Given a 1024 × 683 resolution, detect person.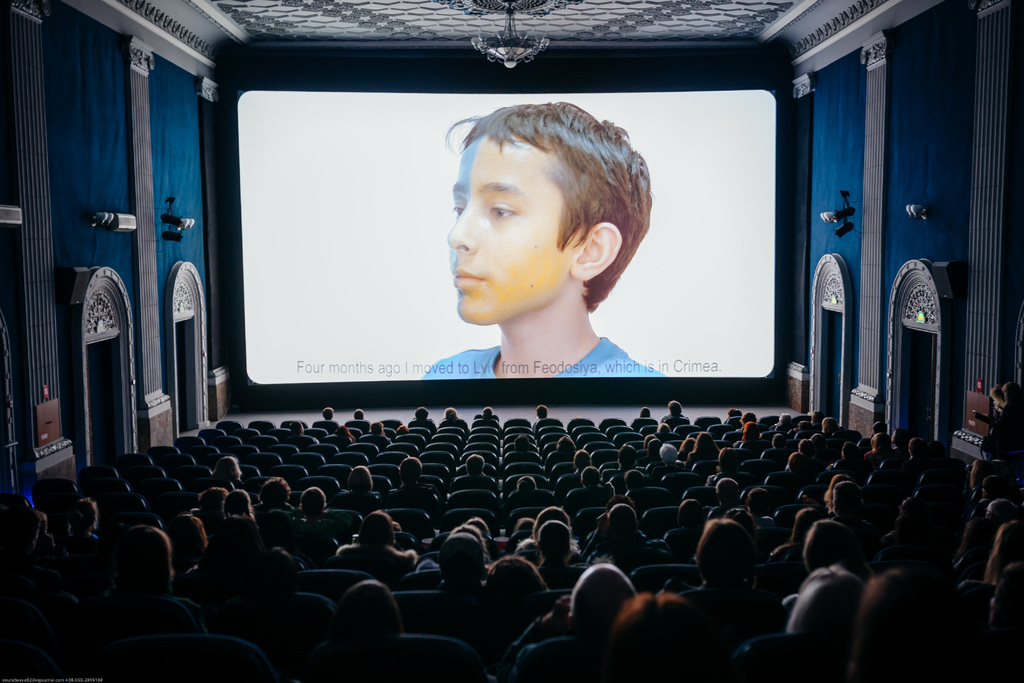
[x1=688, y1=434, x2=723, y2=465].
